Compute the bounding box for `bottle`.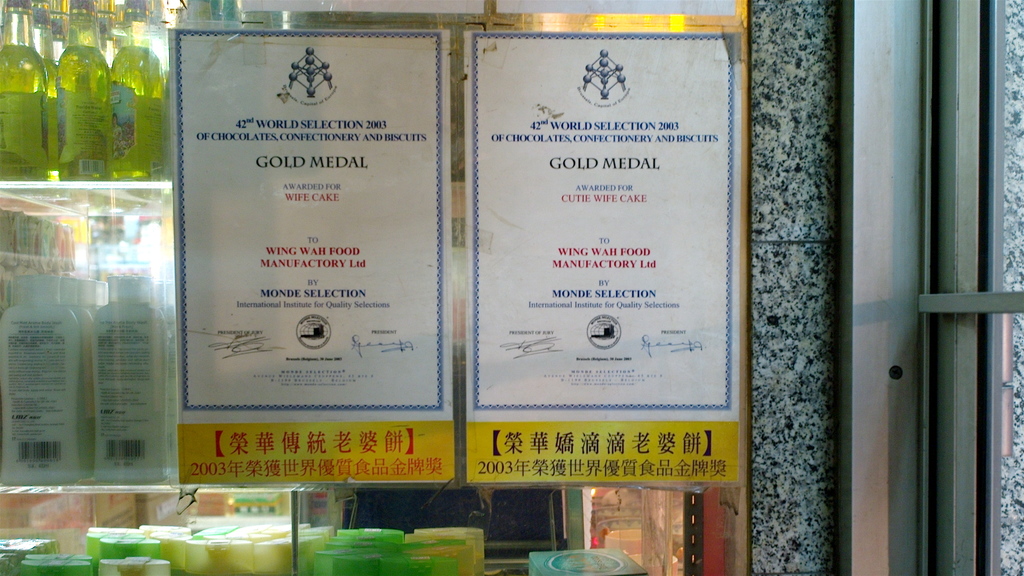
x1=0 y1=270 x2=86 y2=489.
